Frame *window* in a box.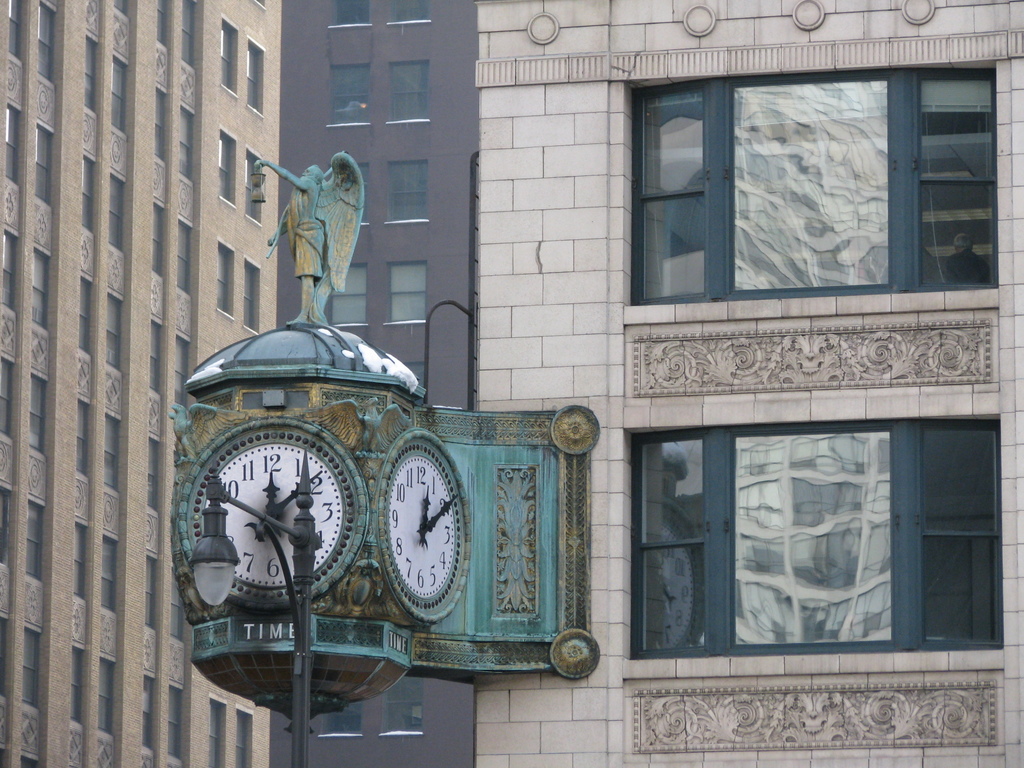
region(623, 390, 1004, 678).
